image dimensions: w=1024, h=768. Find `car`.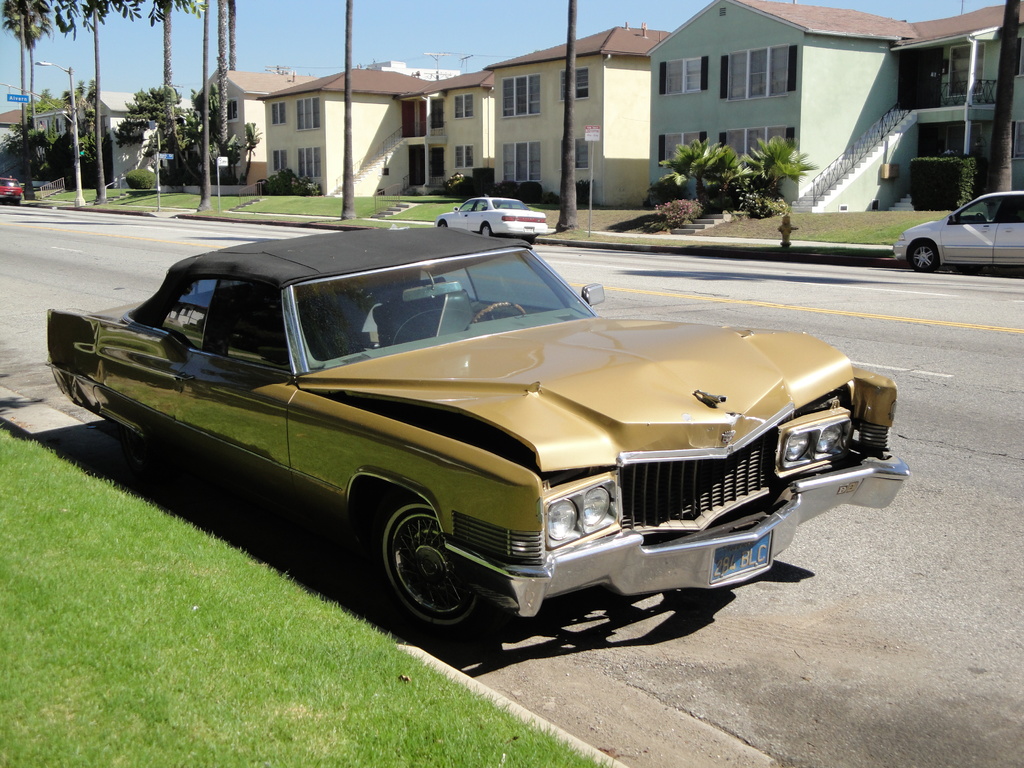
bbox=(436, 196, 554, 242).
